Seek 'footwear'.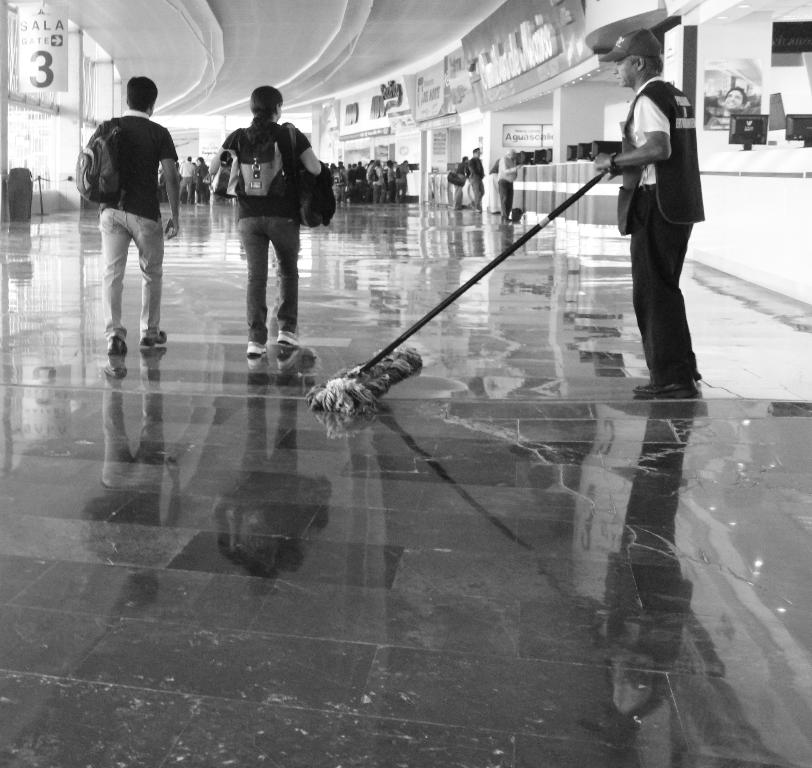
l=142, t=336, r=167, b=344.
